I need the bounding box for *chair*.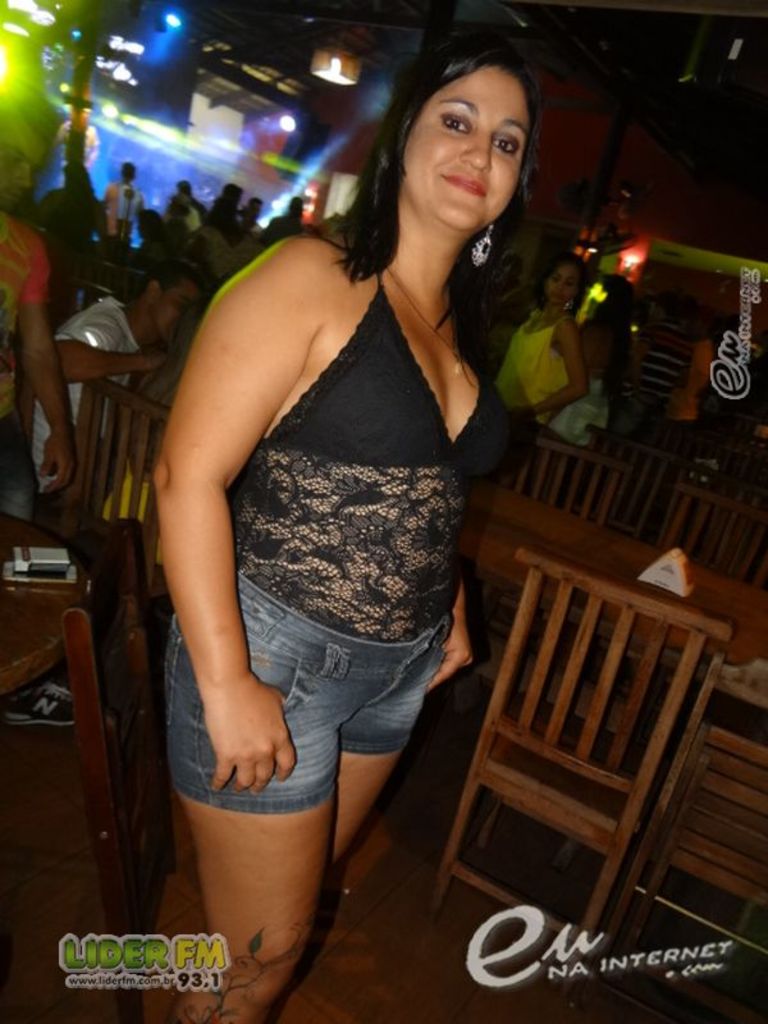
Here it is: detection(595, 640, 767, 992).
